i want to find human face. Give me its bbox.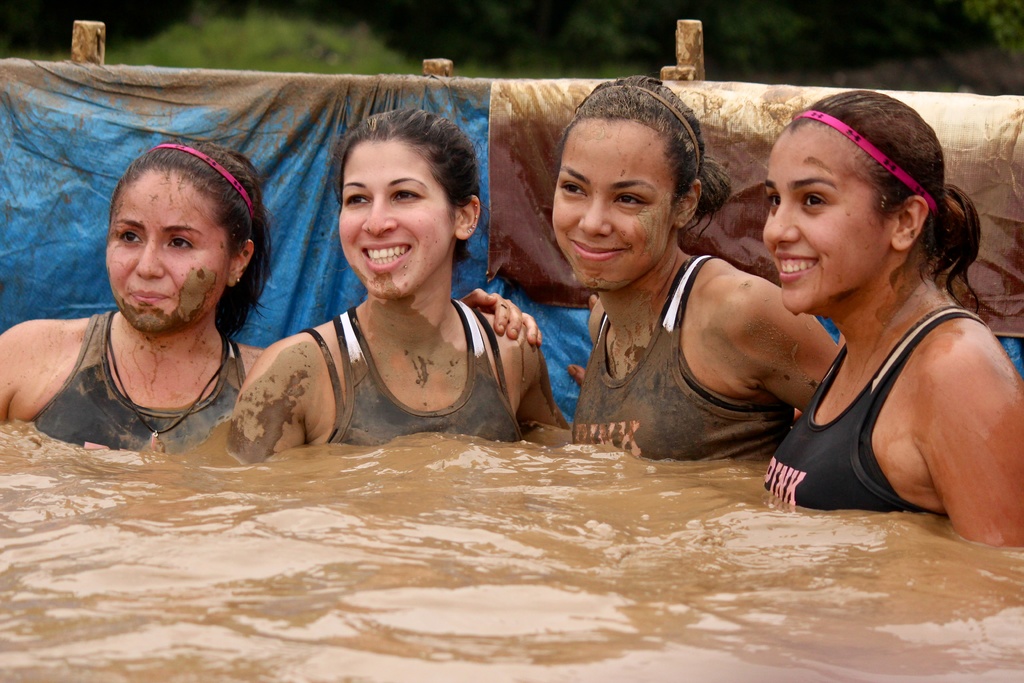
99 169 228 333.
